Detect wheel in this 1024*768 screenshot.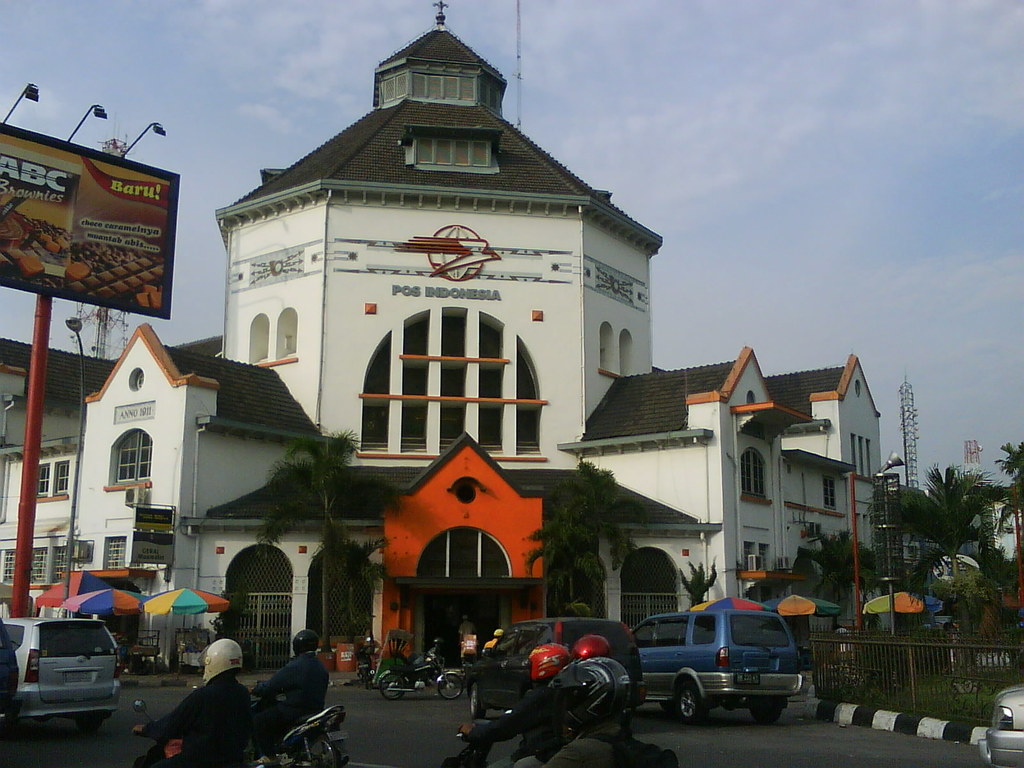
Detection: bbox=(79, 715, 100, 733).
